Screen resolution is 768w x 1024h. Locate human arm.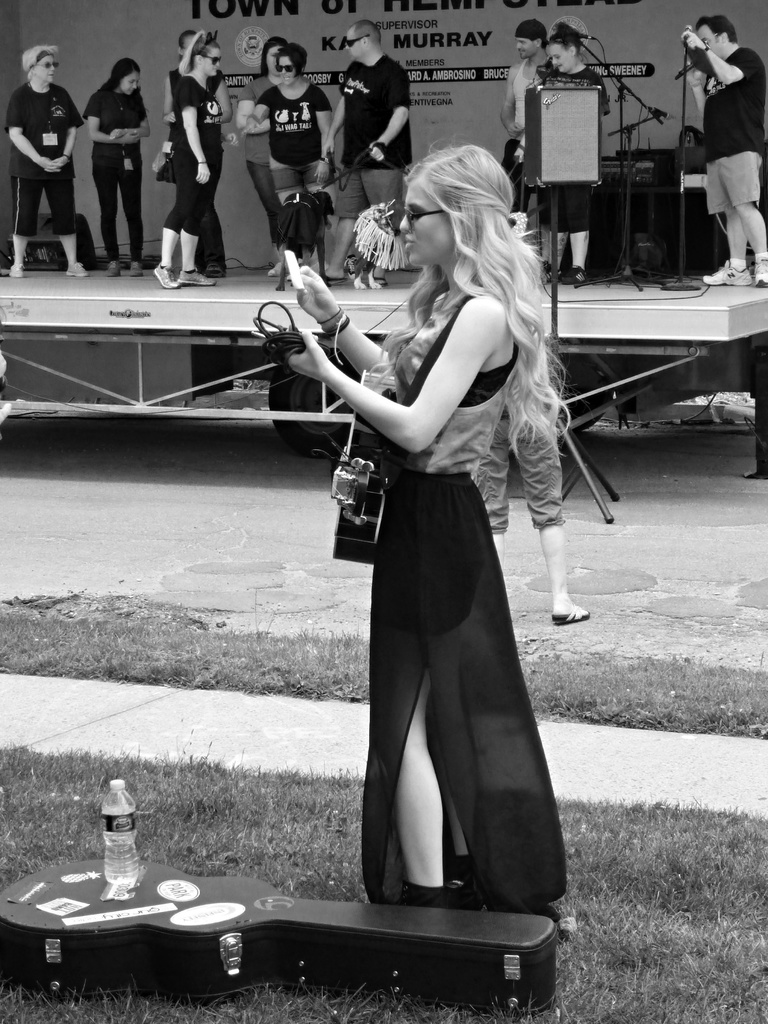
7 91 53 168.
